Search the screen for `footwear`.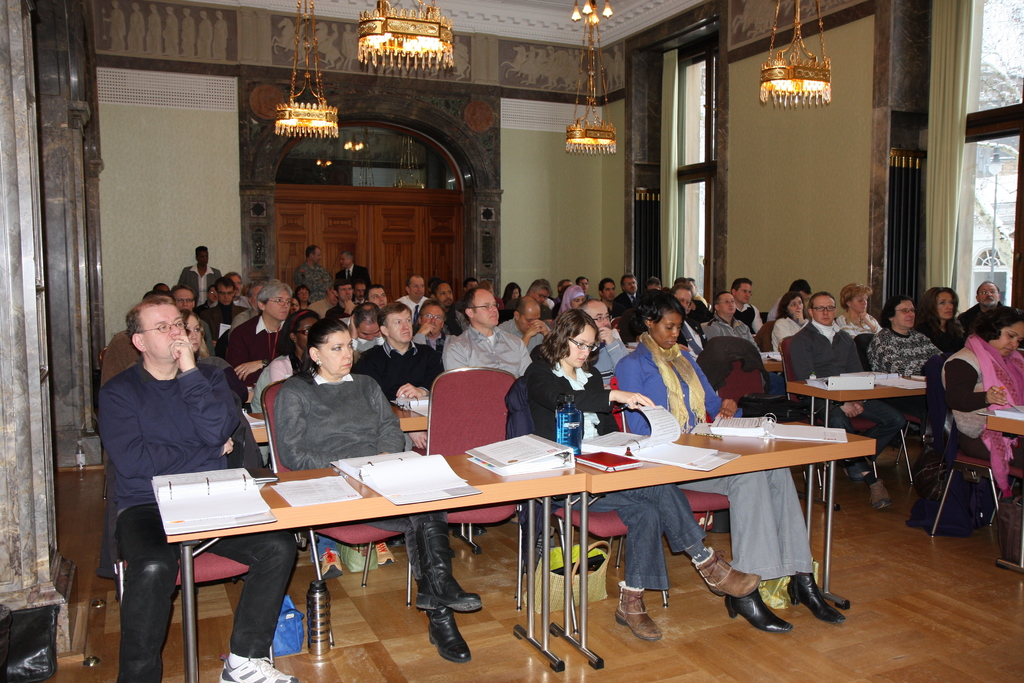
Found at Rect(865, 479, 890, 508).
